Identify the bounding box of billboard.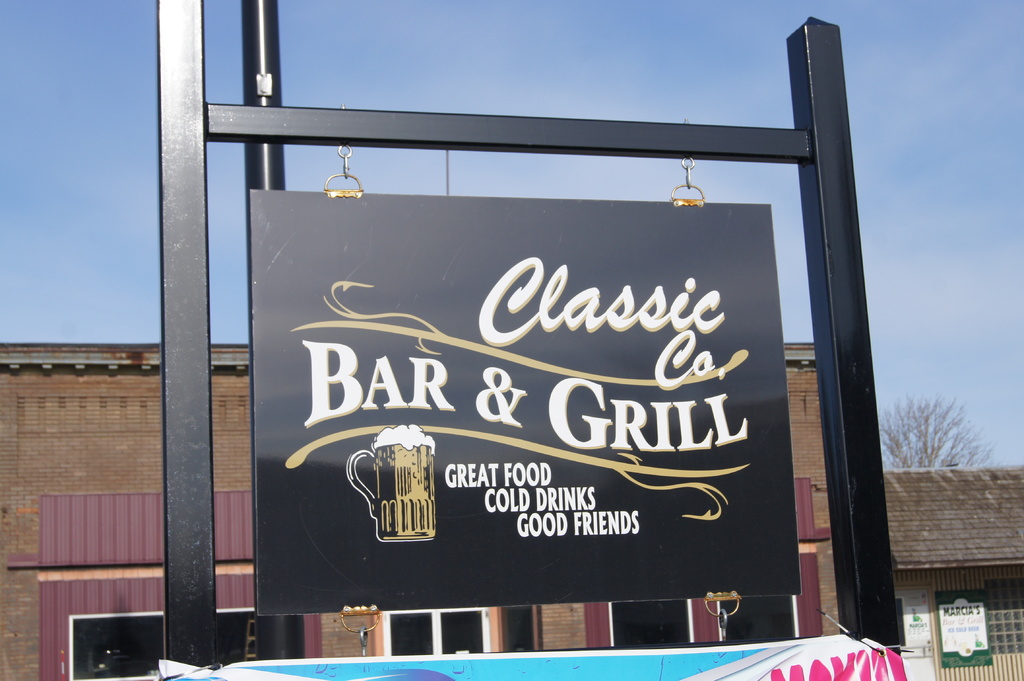
bbox=(250, 187, 801, 618).
